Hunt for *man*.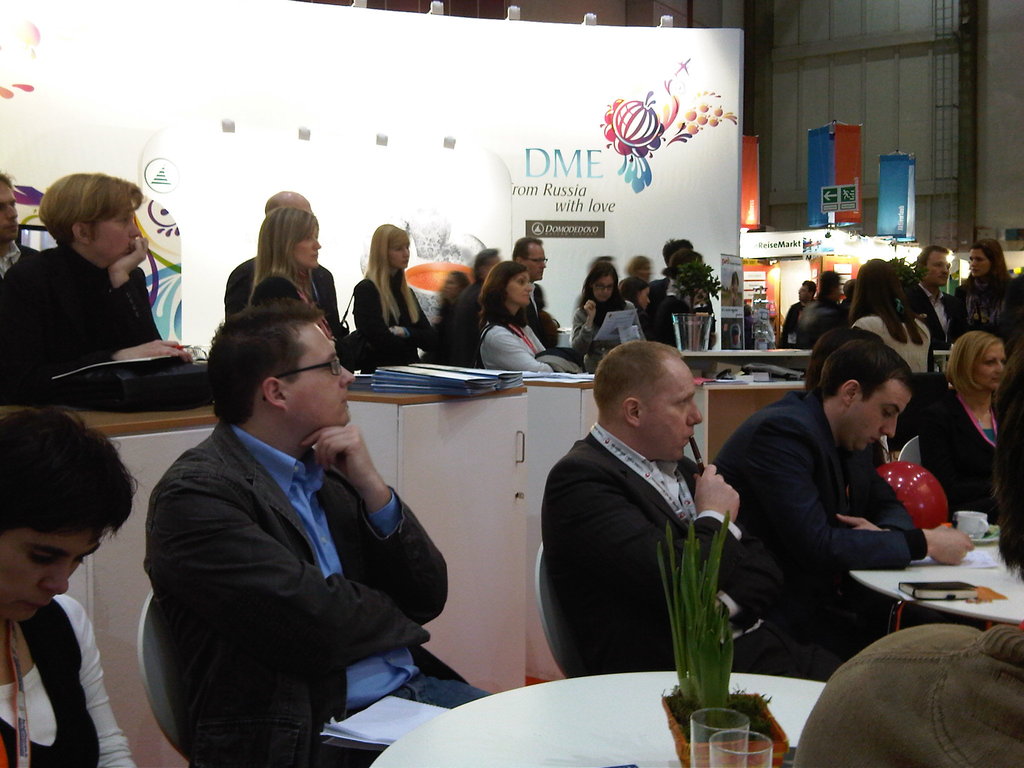
Hunted down at 510:238:588:377.
